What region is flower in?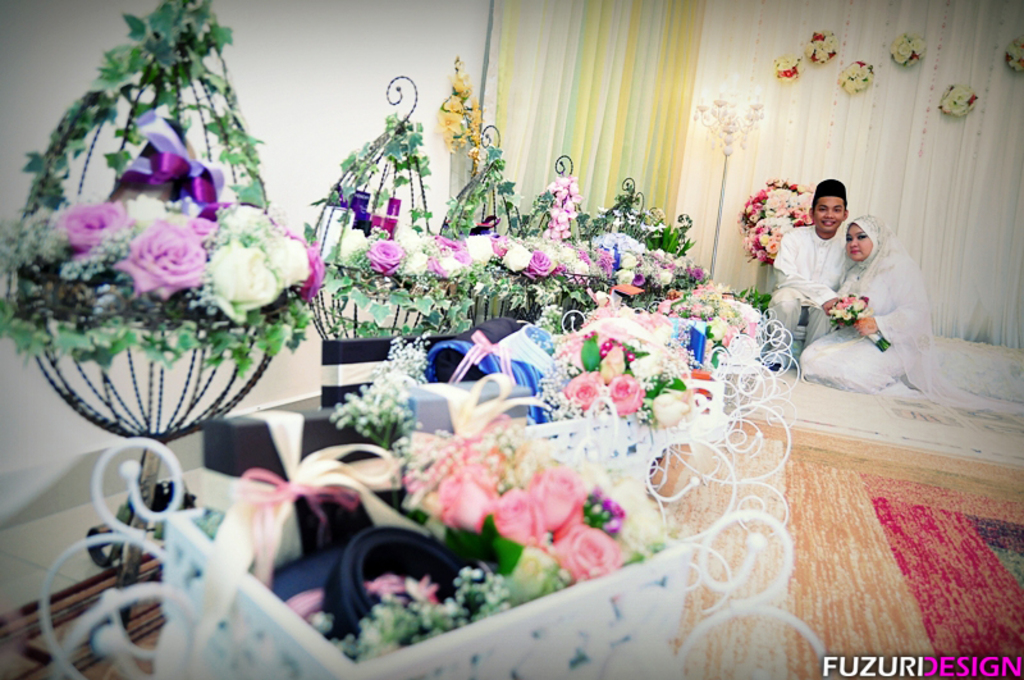
bbox(520, 462, 582, 540).
